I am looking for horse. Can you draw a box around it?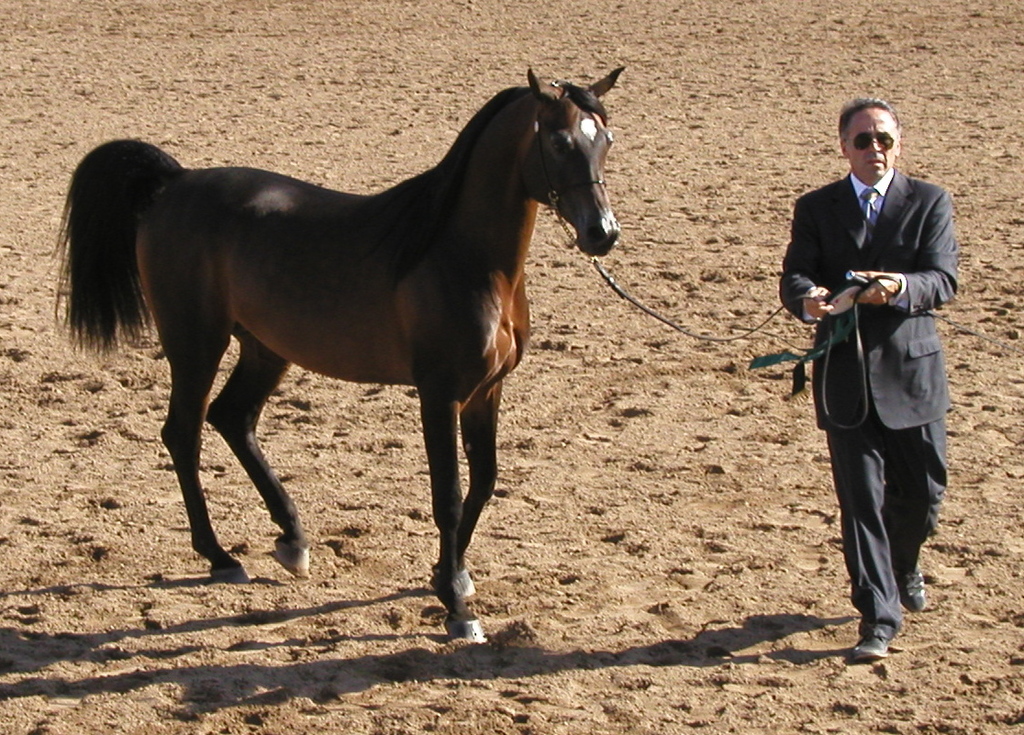
Sure, the bounding box is [x1=39, y1=60, x2=627, y2=639].
